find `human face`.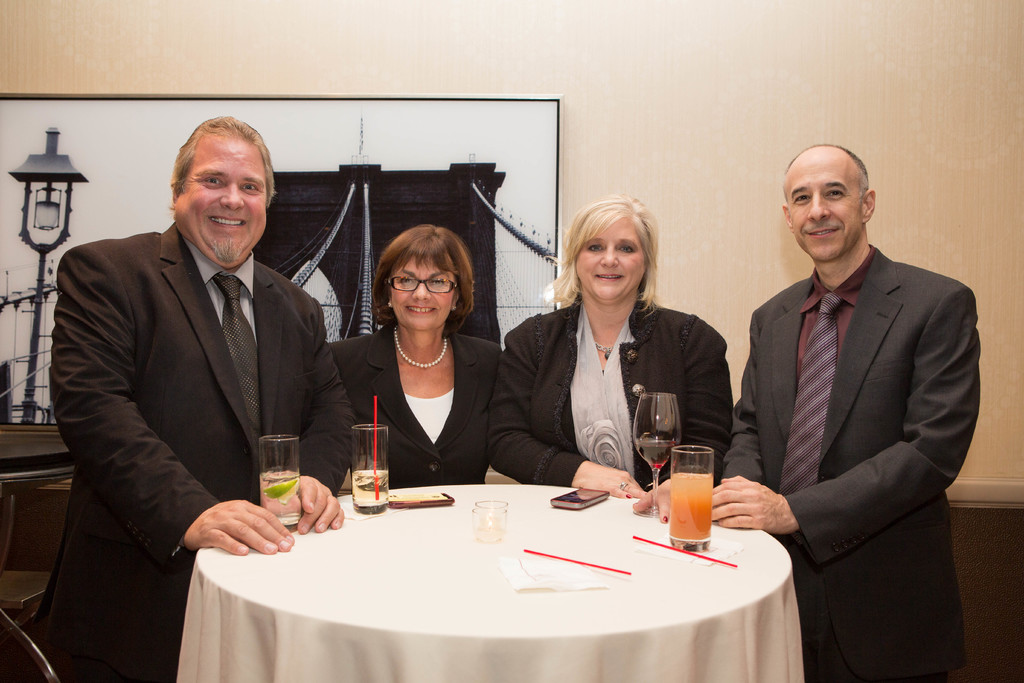
locate(385, 253, 460, 331).
